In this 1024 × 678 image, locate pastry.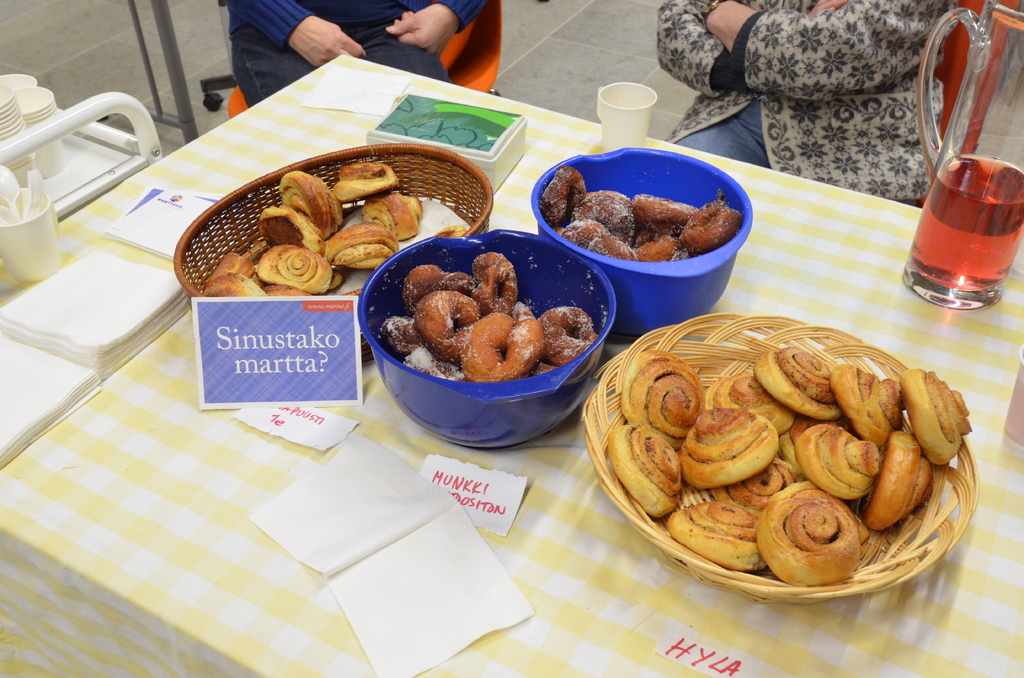
Bounding box: x1=255, y1=243, x2=332, y2=298.
